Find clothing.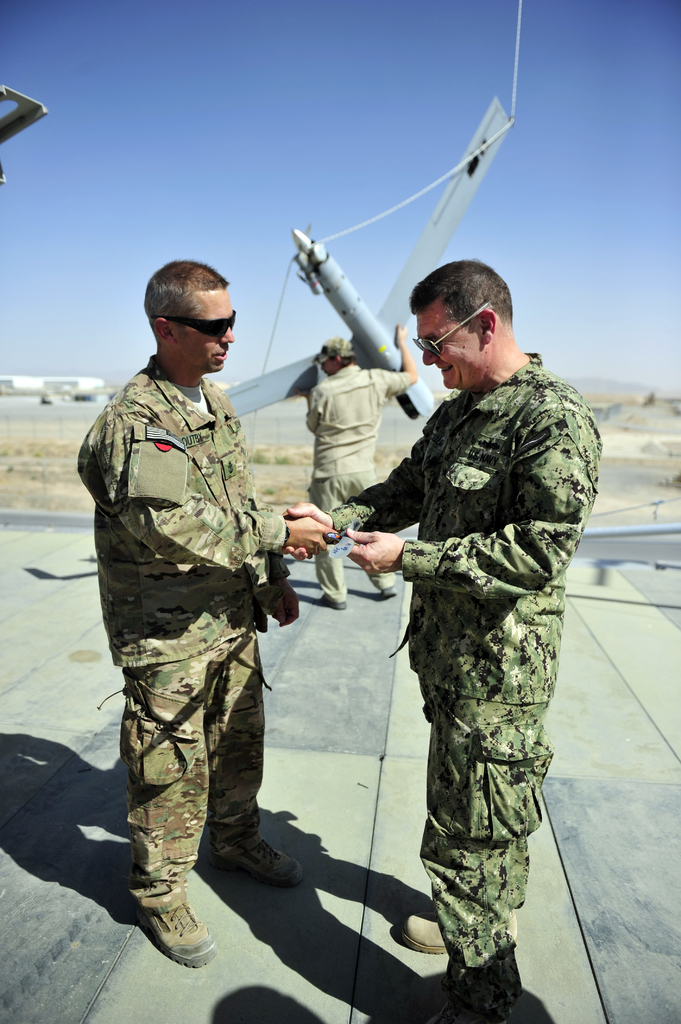
[left=324, top=356, right=604, bottom=1011].
